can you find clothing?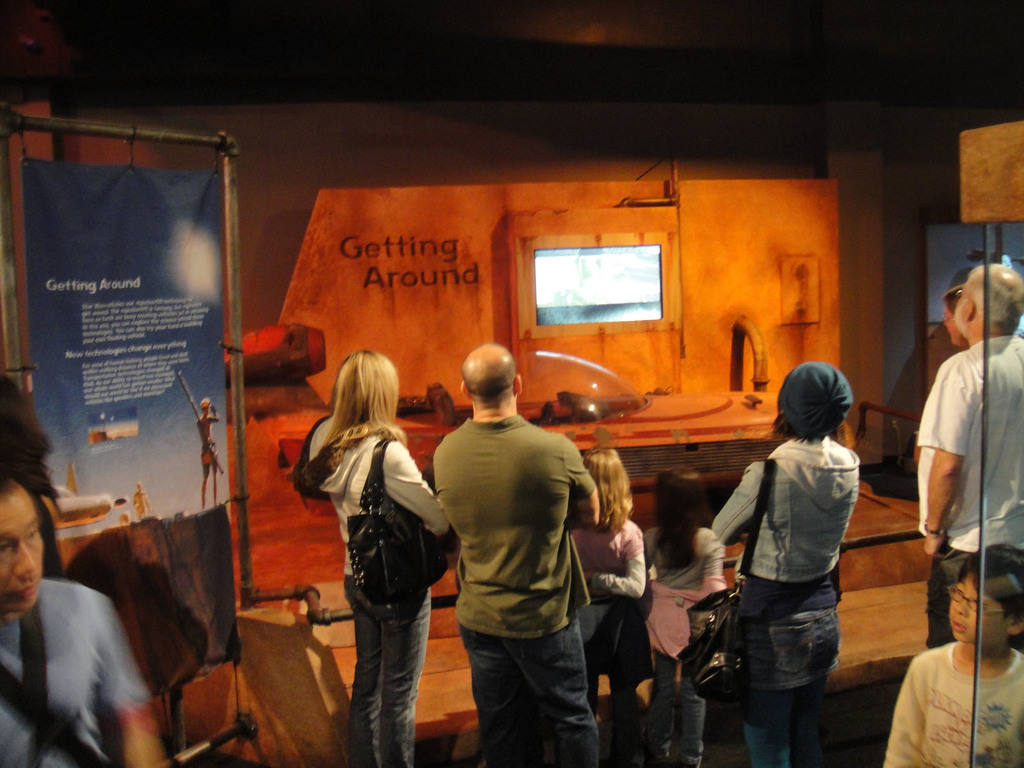
Yes, bounding box: Rect(918, 550, 970, 637).
